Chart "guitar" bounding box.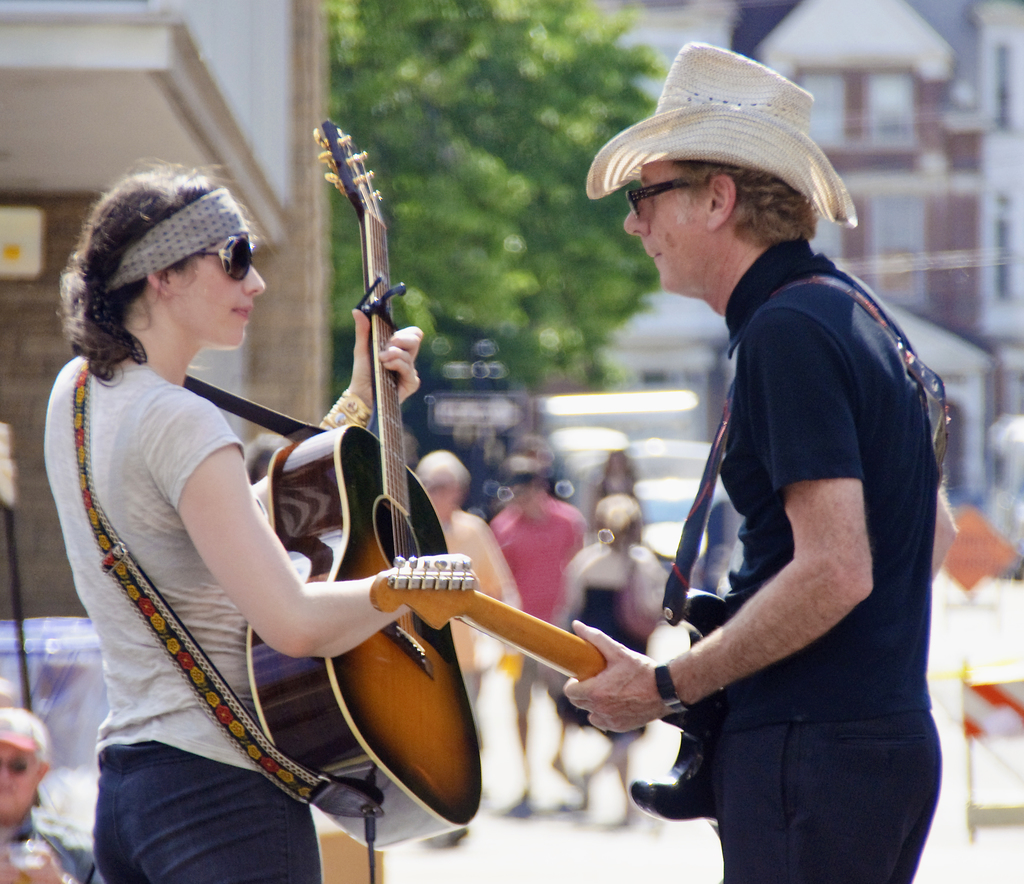
Charted: 248 115 483 858.
